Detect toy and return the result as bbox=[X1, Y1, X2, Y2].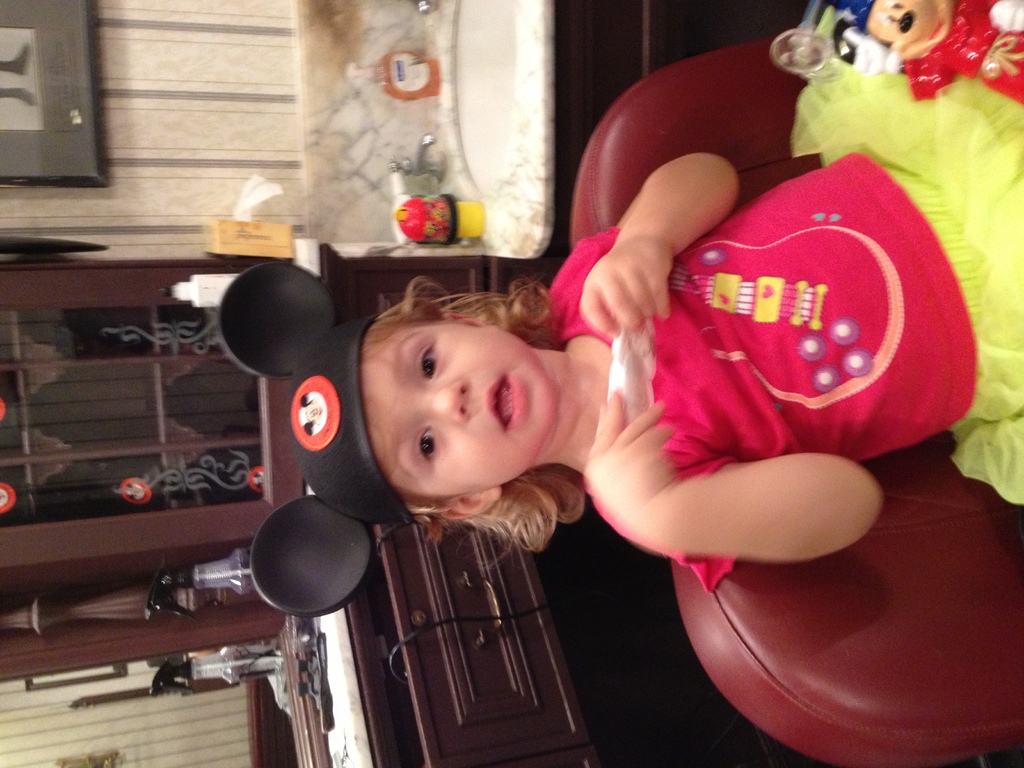
bbox=[396, 195, 488, 241].
